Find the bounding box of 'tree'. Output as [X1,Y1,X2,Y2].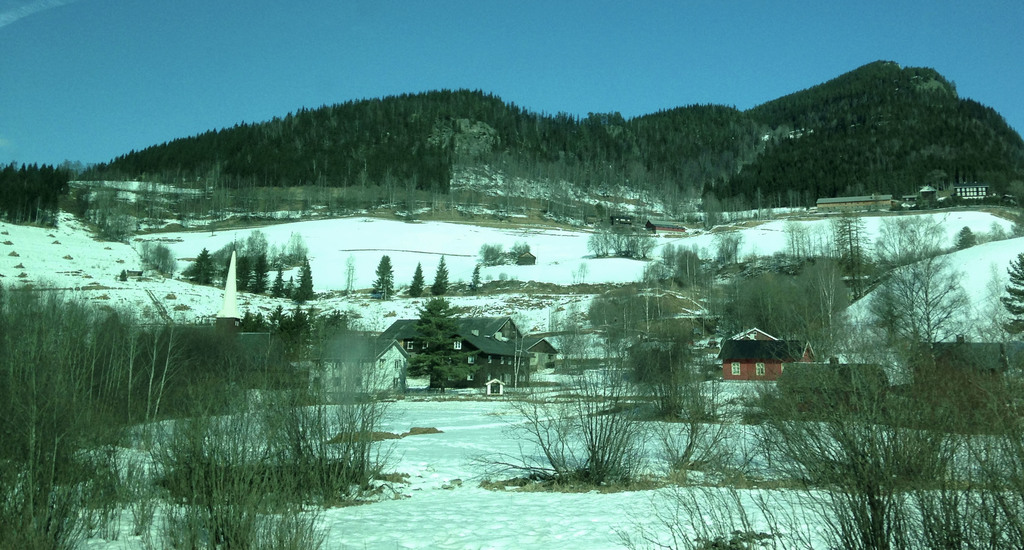
[17,167,29,226].
